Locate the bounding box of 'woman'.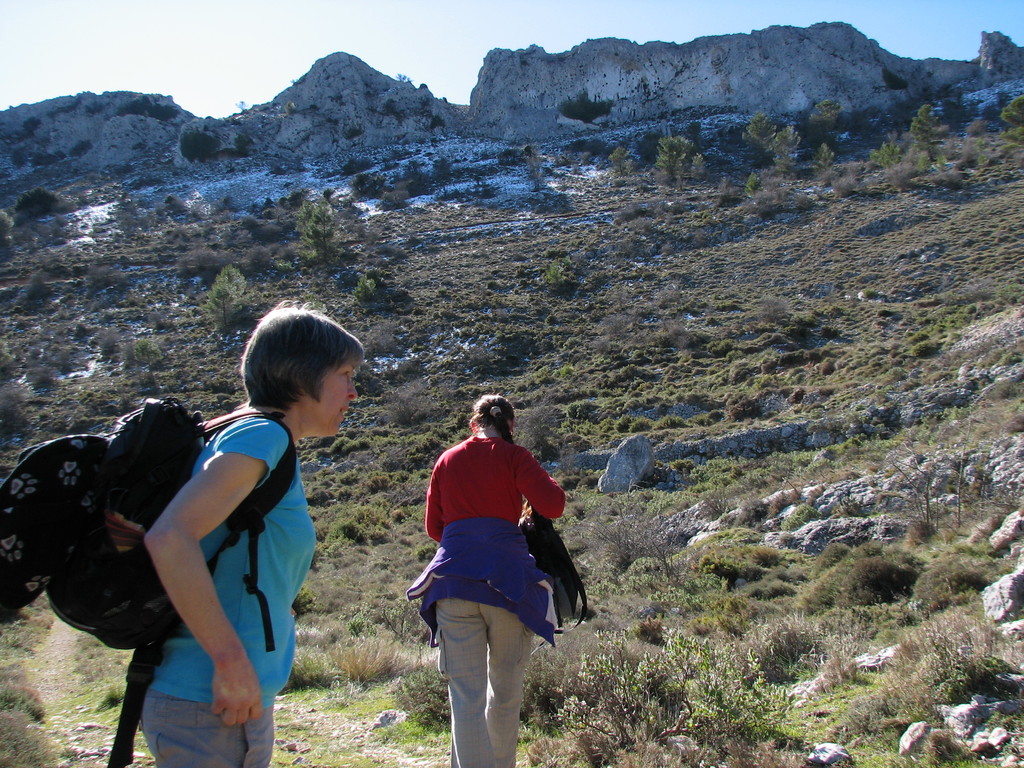
Bounding box: (x1=421, y1=388, x2=567, y2=767).
